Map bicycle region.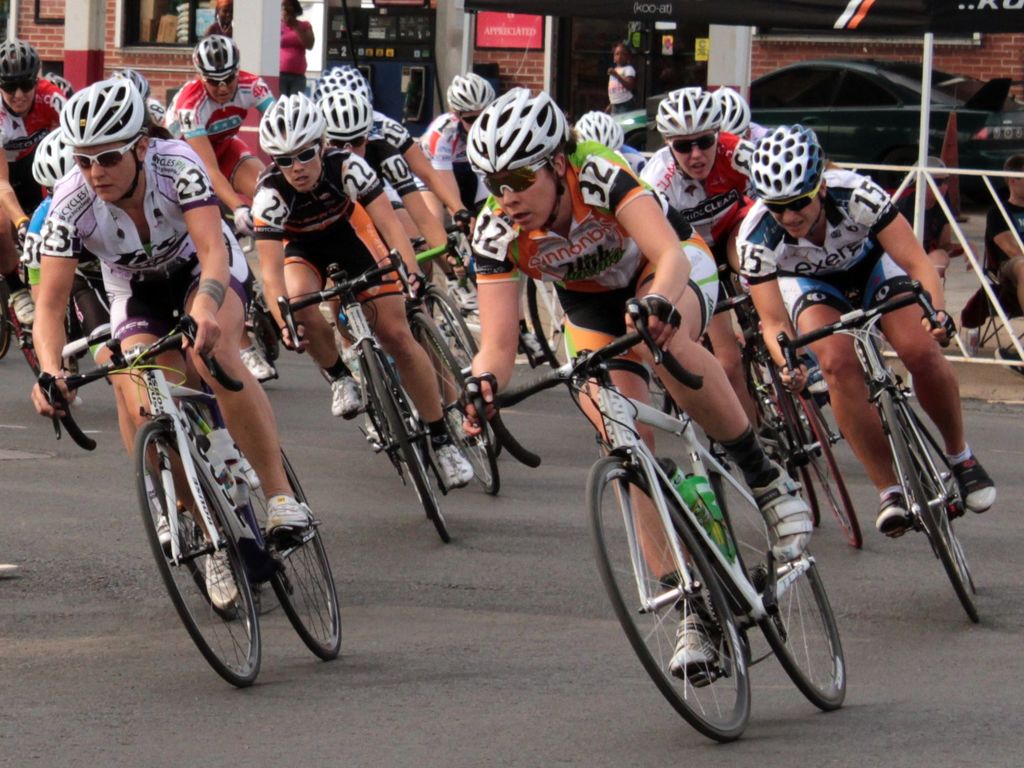
Mapped to <box>271,247,448,553</box>.
